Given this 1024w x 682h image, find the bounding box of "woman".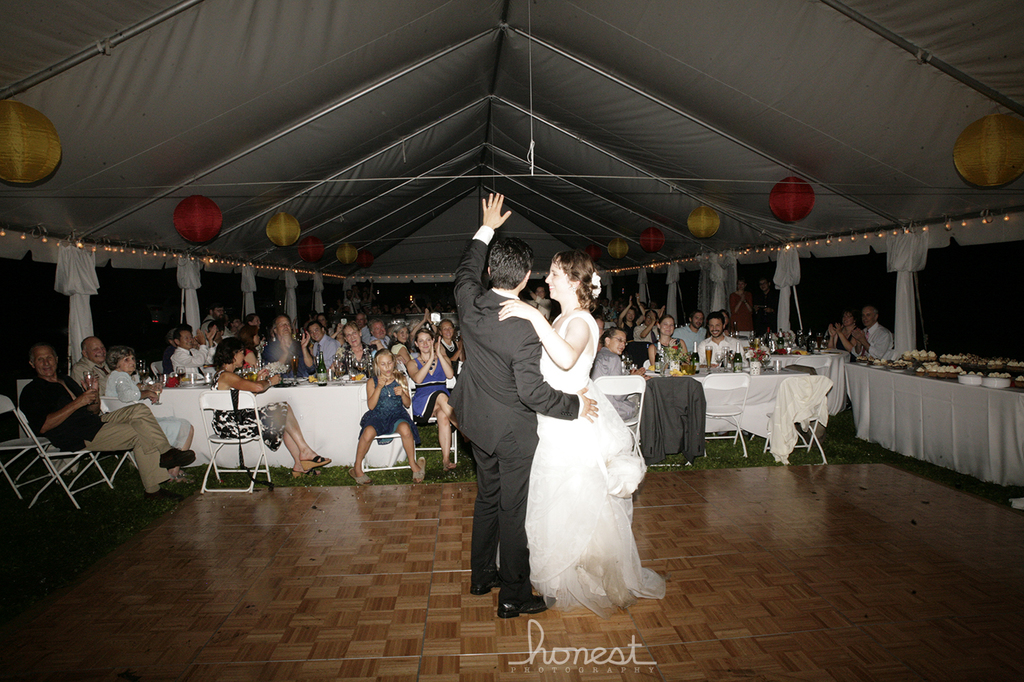
826 306 857 354.
